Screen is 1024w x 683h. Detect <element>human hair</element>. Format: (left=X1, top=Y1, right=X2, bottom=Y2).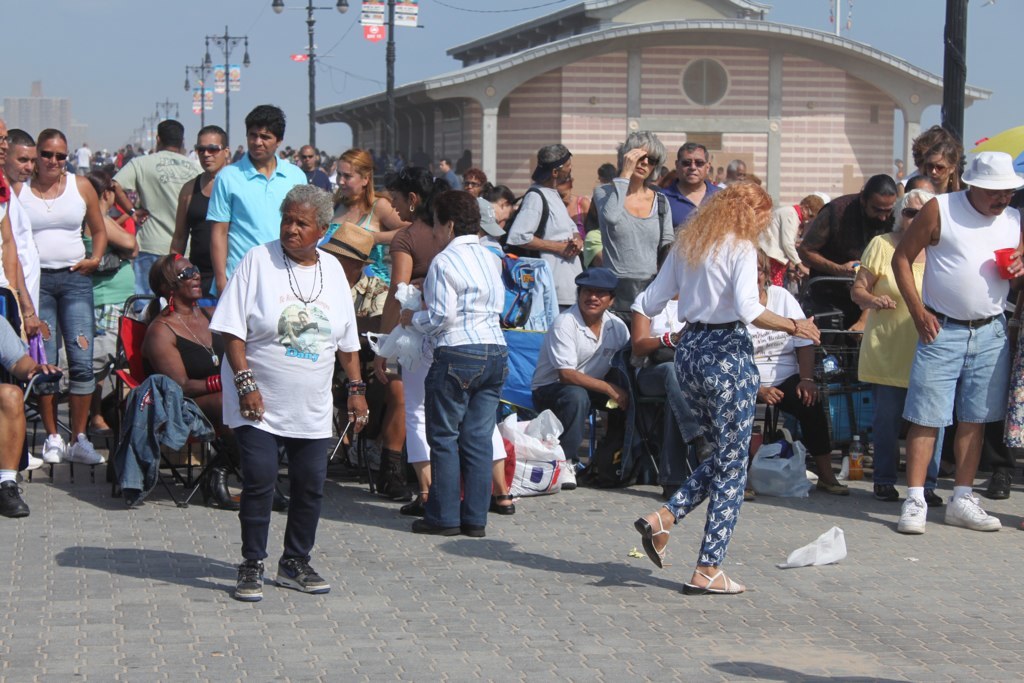
(left=657, top=238, right=675, bottom=274).
